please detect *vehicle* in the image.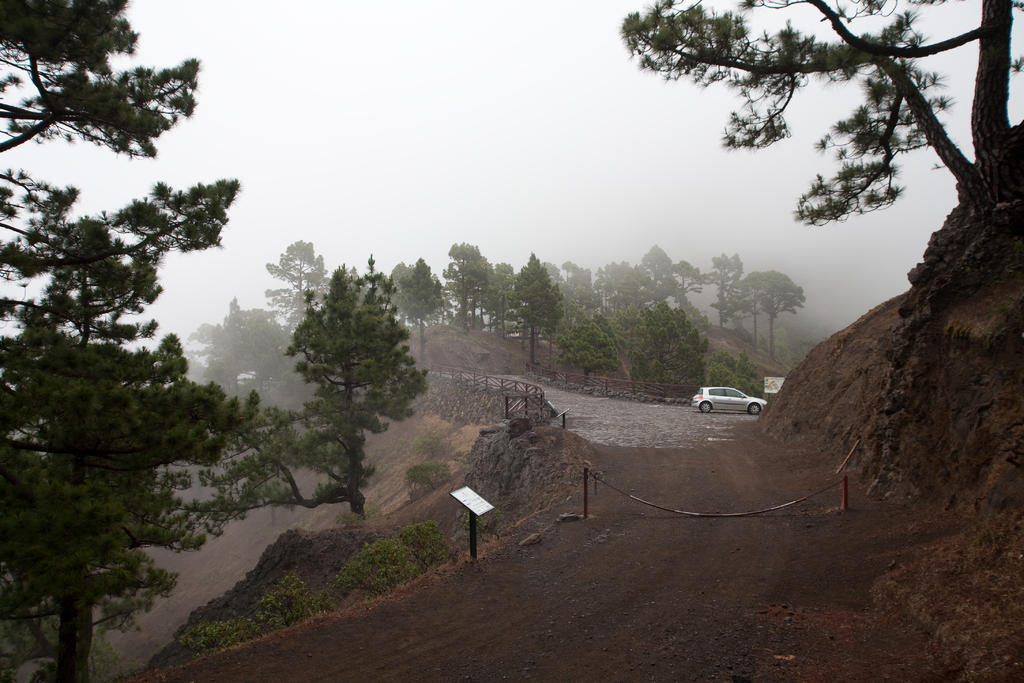
x1=689 y1=382 x2=765 y2=415.
